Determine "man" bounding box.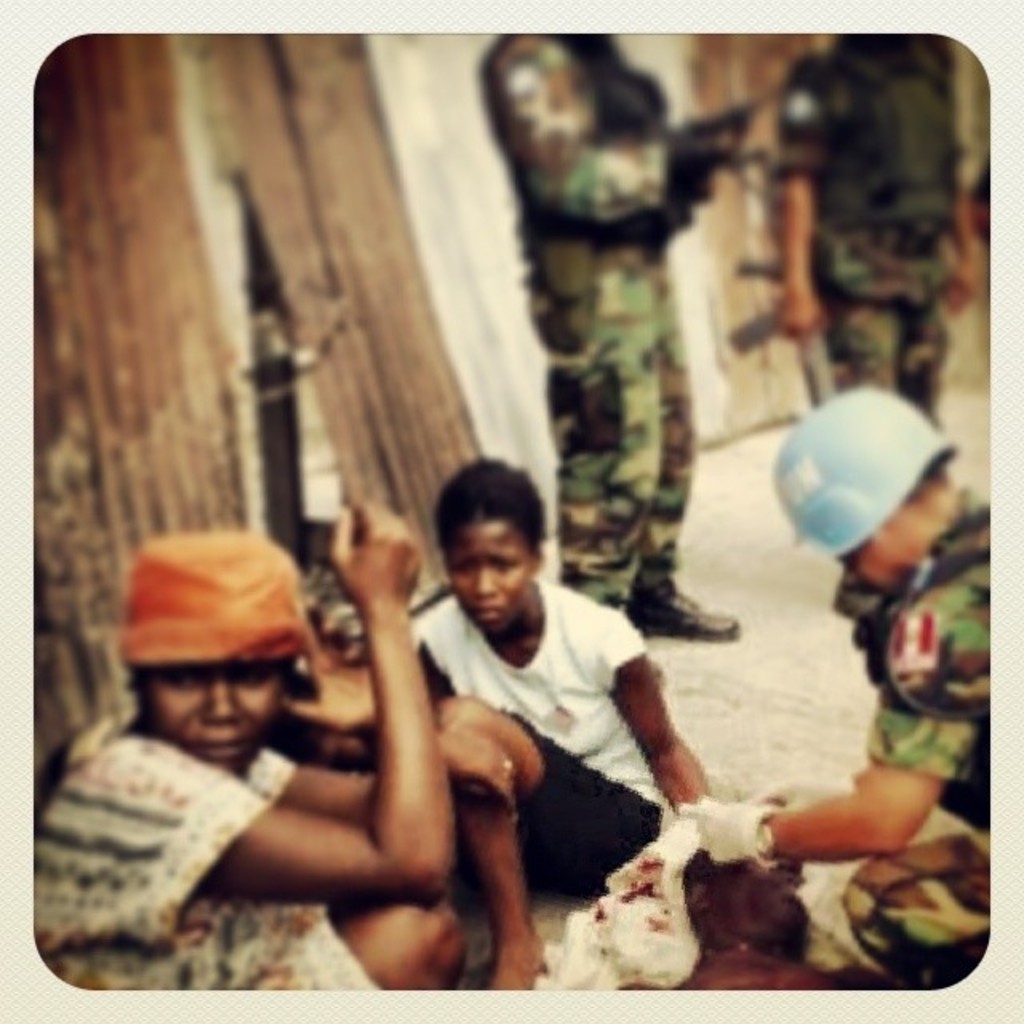
Determined: <bbox>686, 378, 986, 979</bbox>.
